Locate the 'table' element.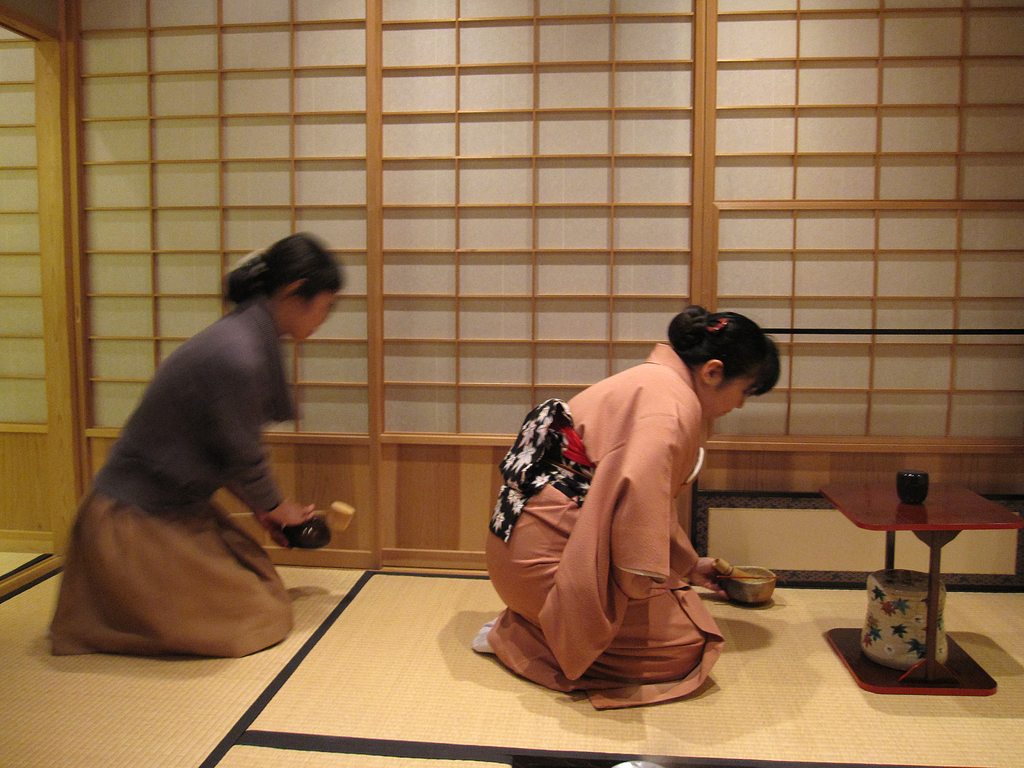
Element bbox: x1=828 y1=461 x2=1011 y2=682.
